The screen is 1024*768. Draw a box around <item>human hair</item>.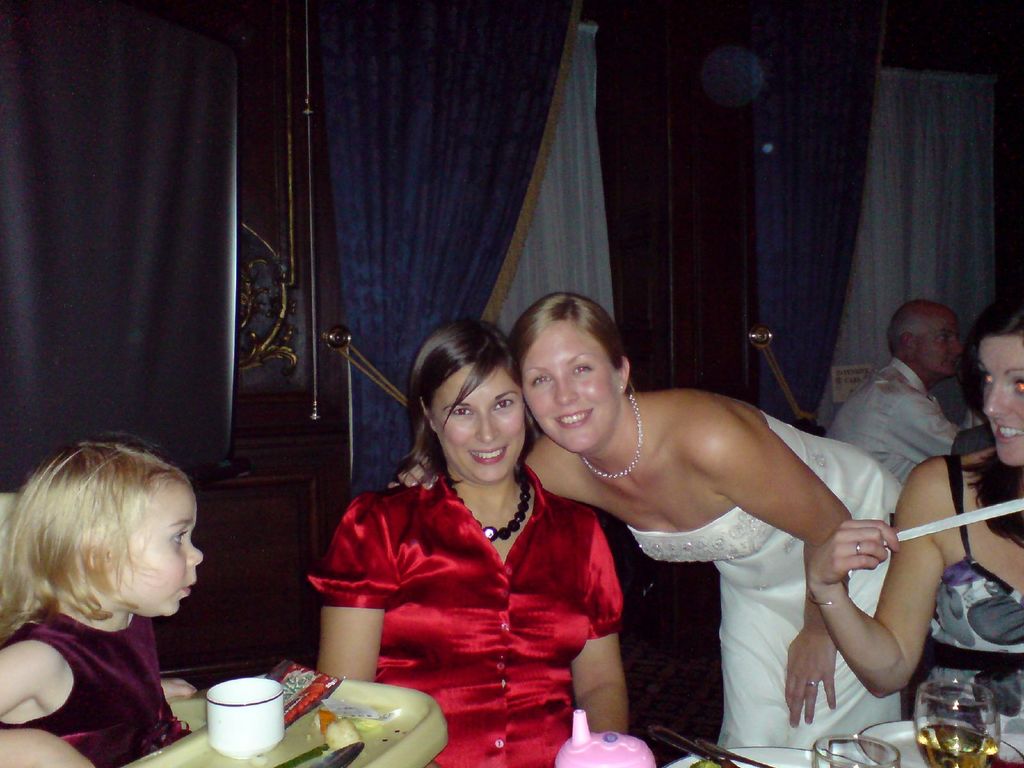
<region>0, 438, 193, 639</region>.
